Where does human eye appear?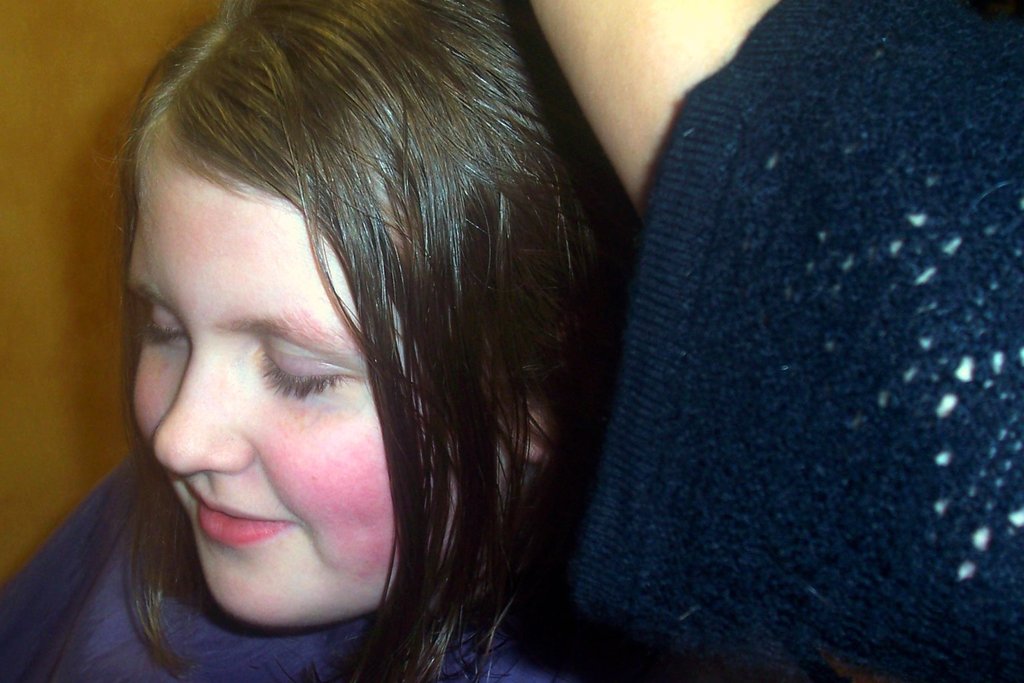
Appears at crop(251, 348, 341, 418).
